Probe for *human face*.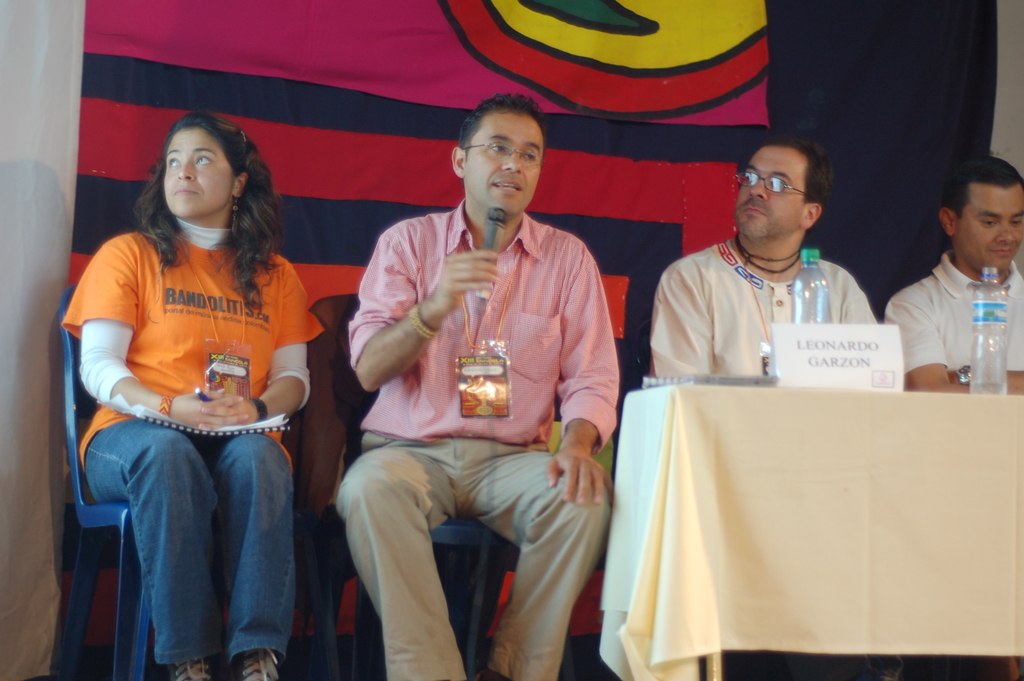
Probe result: rect(735, 144, 810, 239).
